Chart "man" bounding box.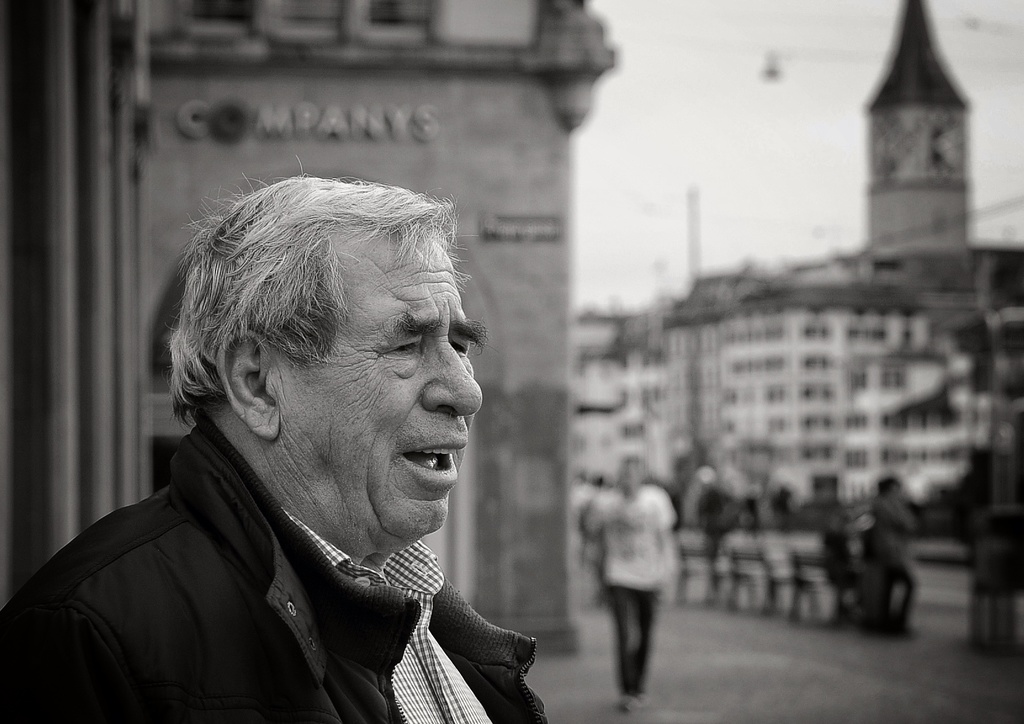
Charted: pyautogui.locateOnScreen(859, 469, 924, 639).
